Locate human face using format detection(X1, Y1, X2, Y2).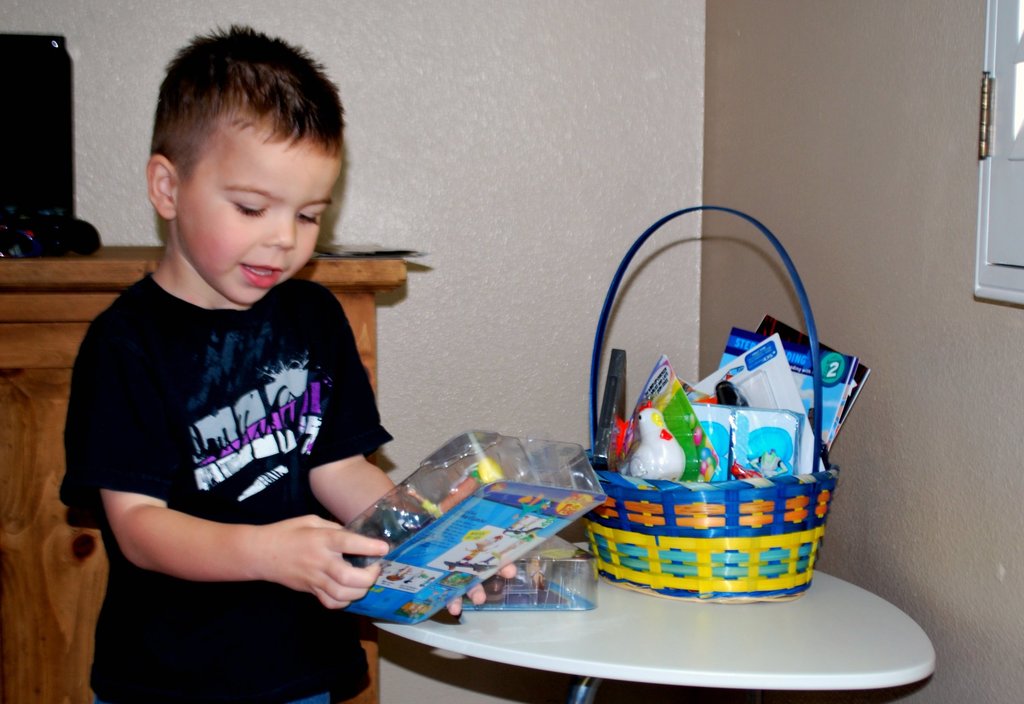
detection(179, 112, 343, 302).
